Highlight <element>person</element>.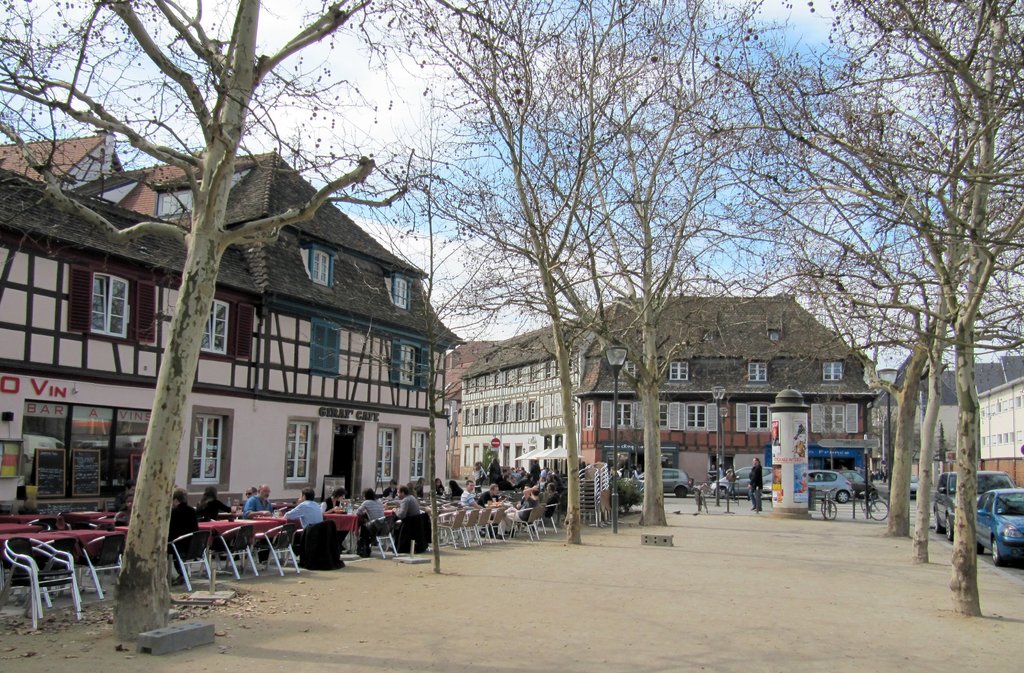
Highlighted region: locate(350, 486, 376, 526).
